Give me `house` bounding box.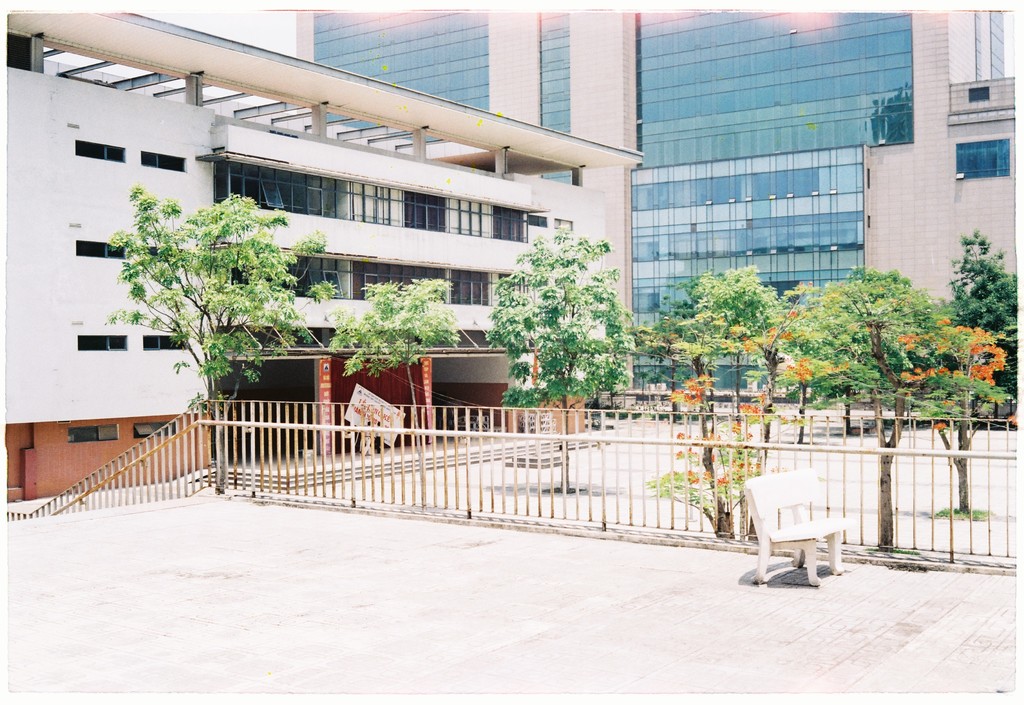
<bbox>0, 0, 648, 510</bbox>.
